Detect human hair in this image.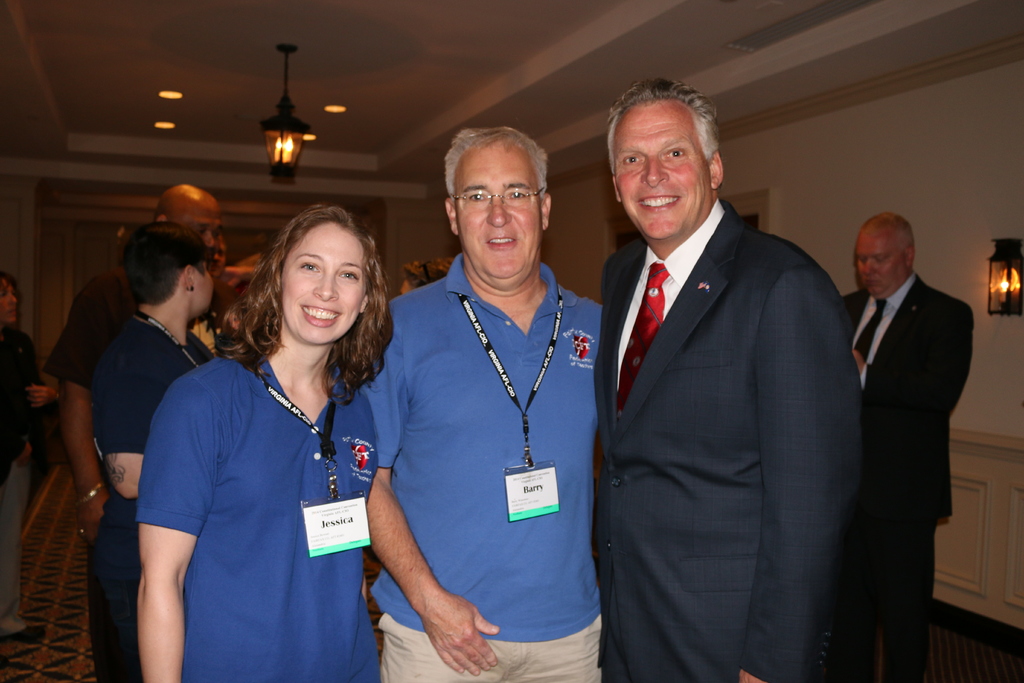
Detection: (x1=403, y1=258, x2=452, y2=290).
